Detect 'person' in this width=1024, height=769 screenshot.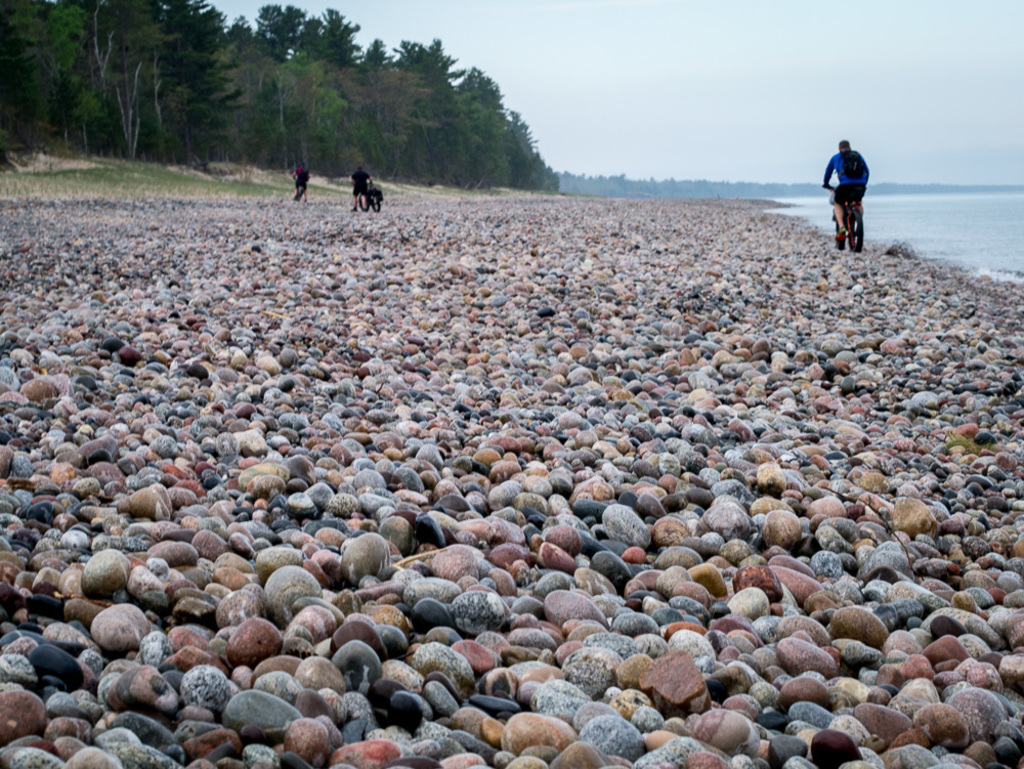
Detection: <bbox>291, 157, 312, 205</bbox>.
